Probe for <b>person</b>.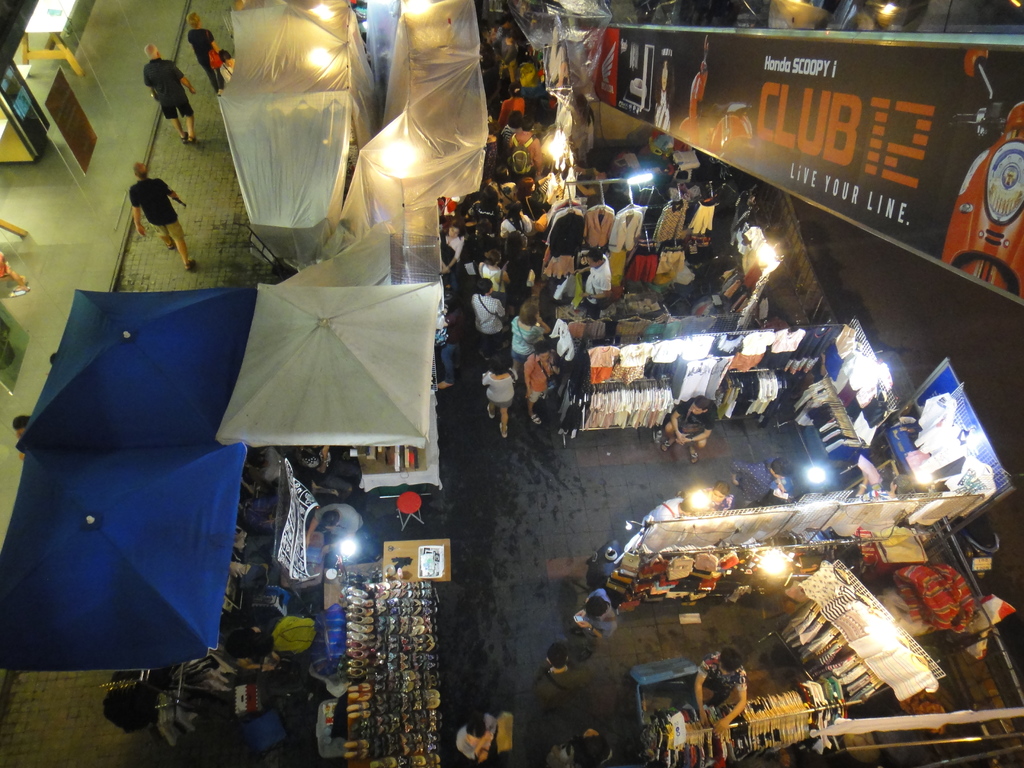
Probe result: x1=664 y1=400 x2=720 y2=462.
